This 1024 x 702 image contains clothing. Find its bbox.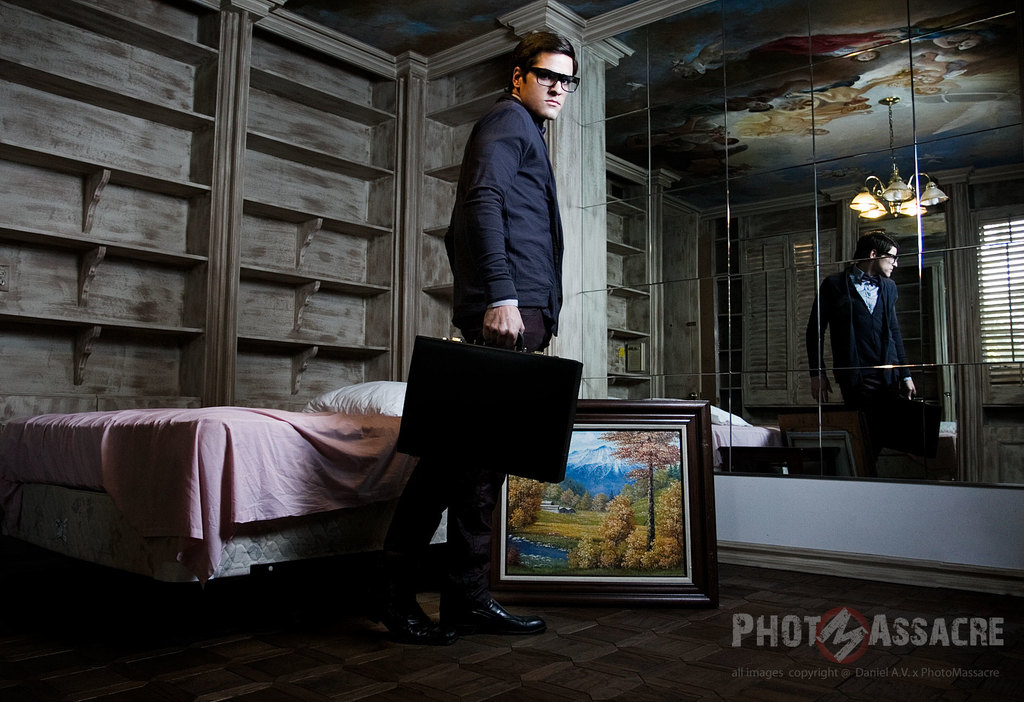
x1=376, y1=94, x2=563, y2=608.
